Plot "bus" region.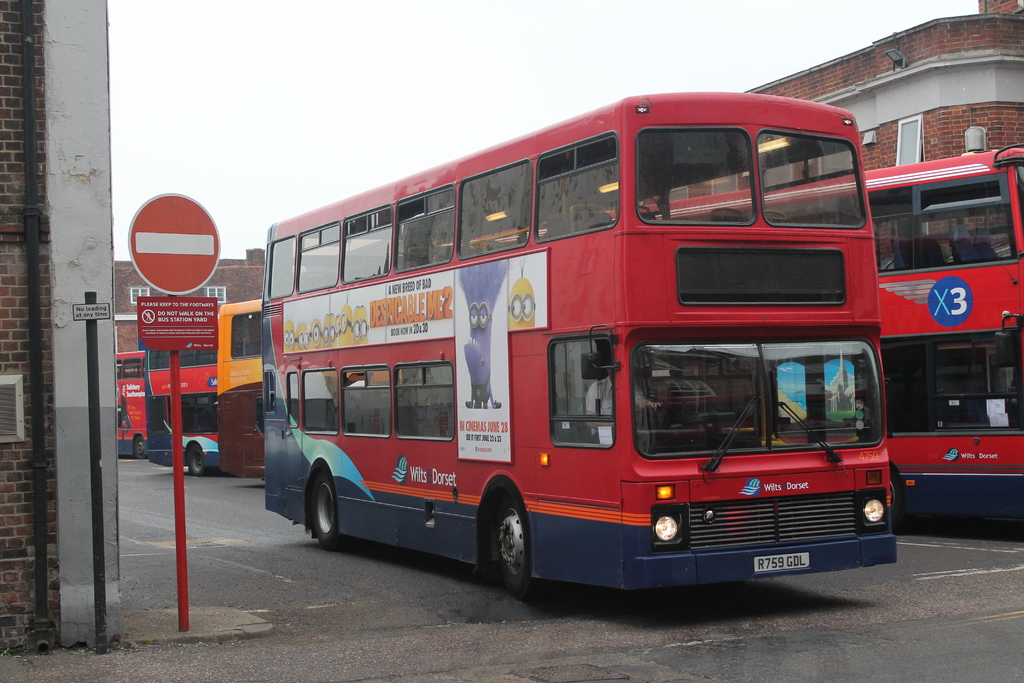
Plotted at 215,299,268,473.
